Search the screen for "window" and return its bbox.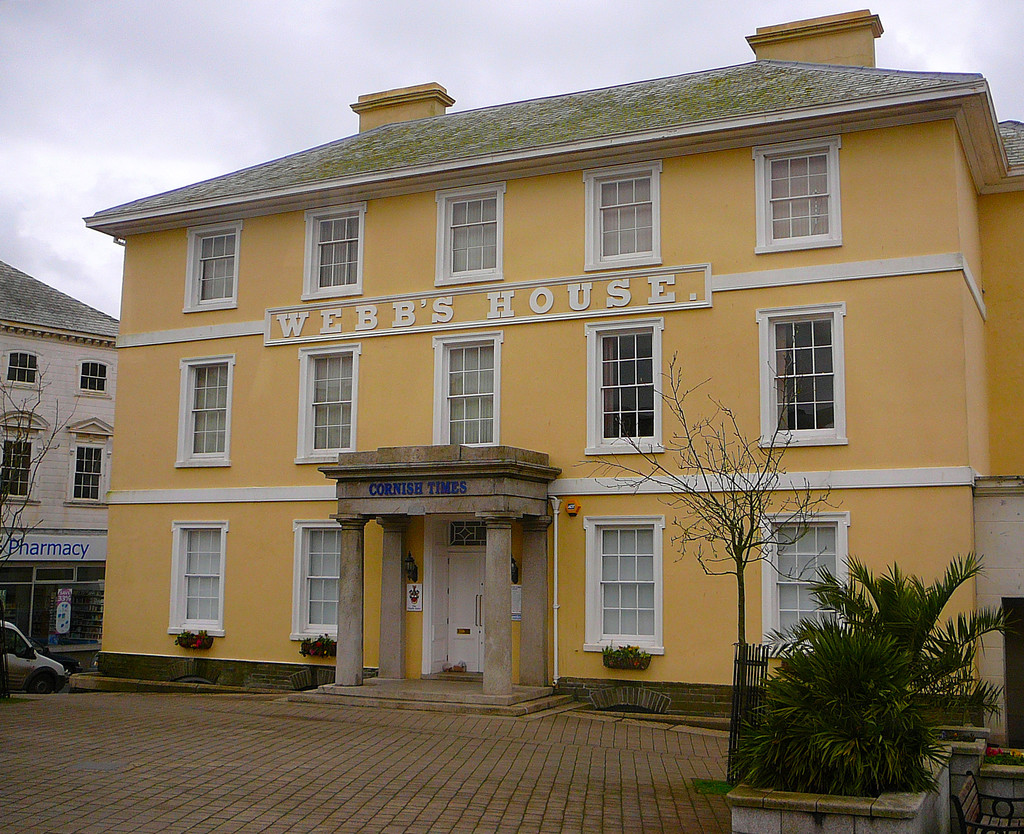
Found: 770:293:856:448.
